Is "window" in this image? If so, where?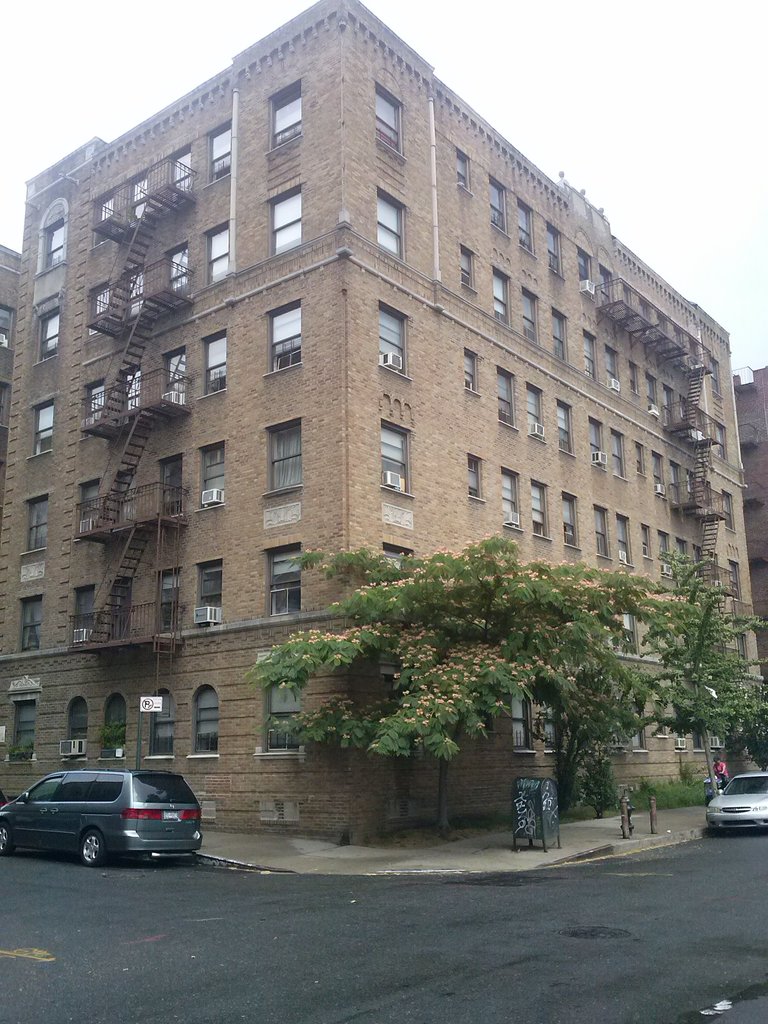
Yes, at locate(630, 695, 644, 749).
